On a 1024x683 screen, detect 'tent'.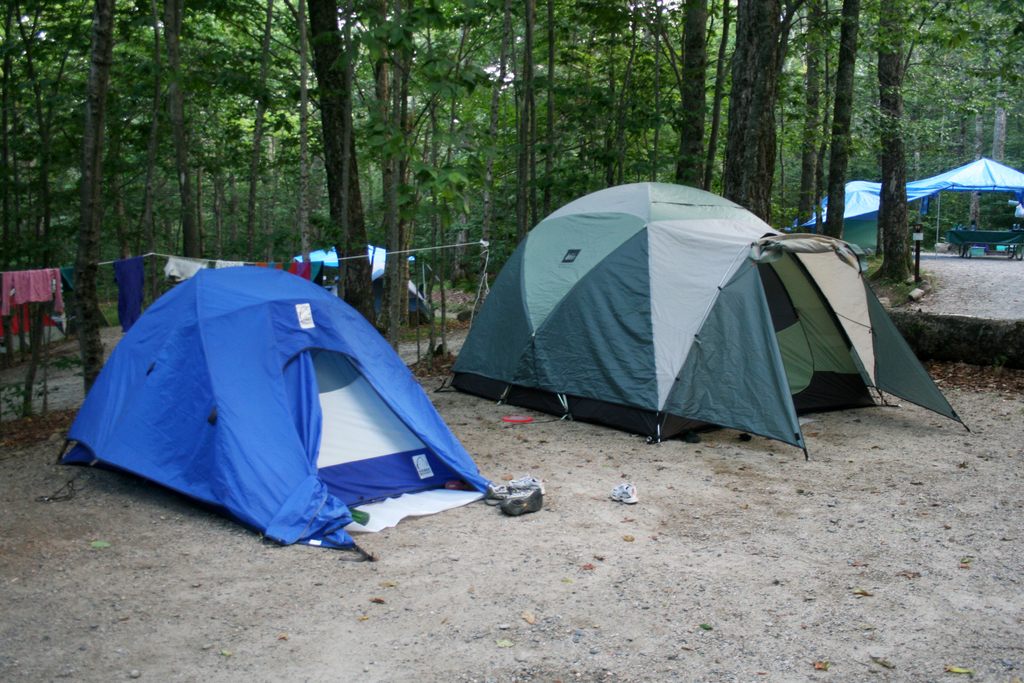
x1=278 y1=243 x2=443 y2=334.
